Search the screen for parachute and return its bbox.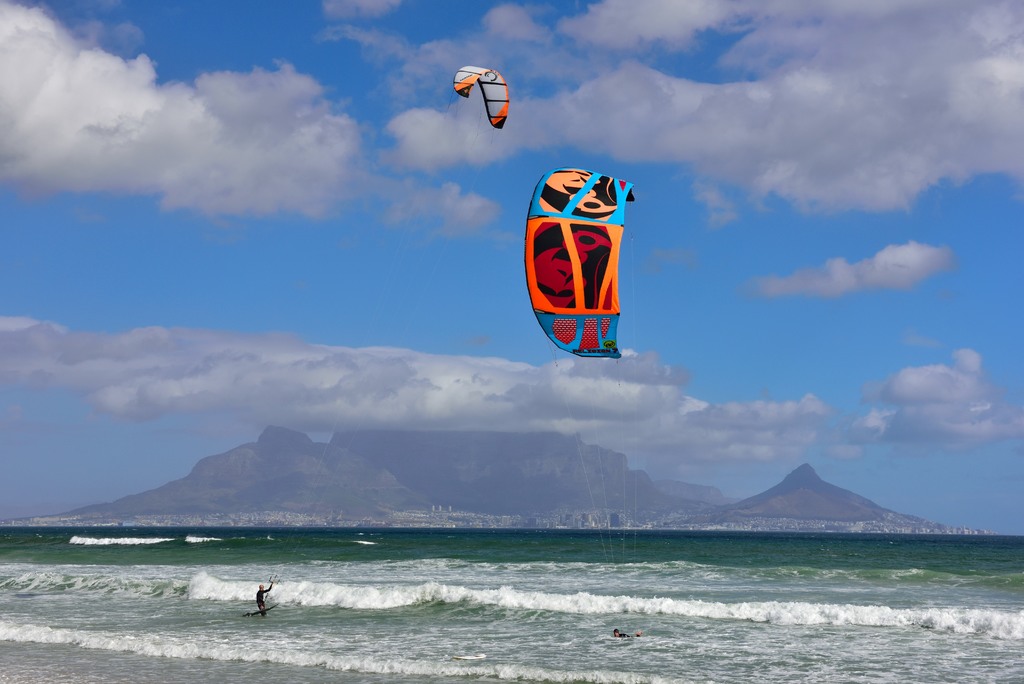
Found: (x1=524, y1=163, x2=637, y2=683).
